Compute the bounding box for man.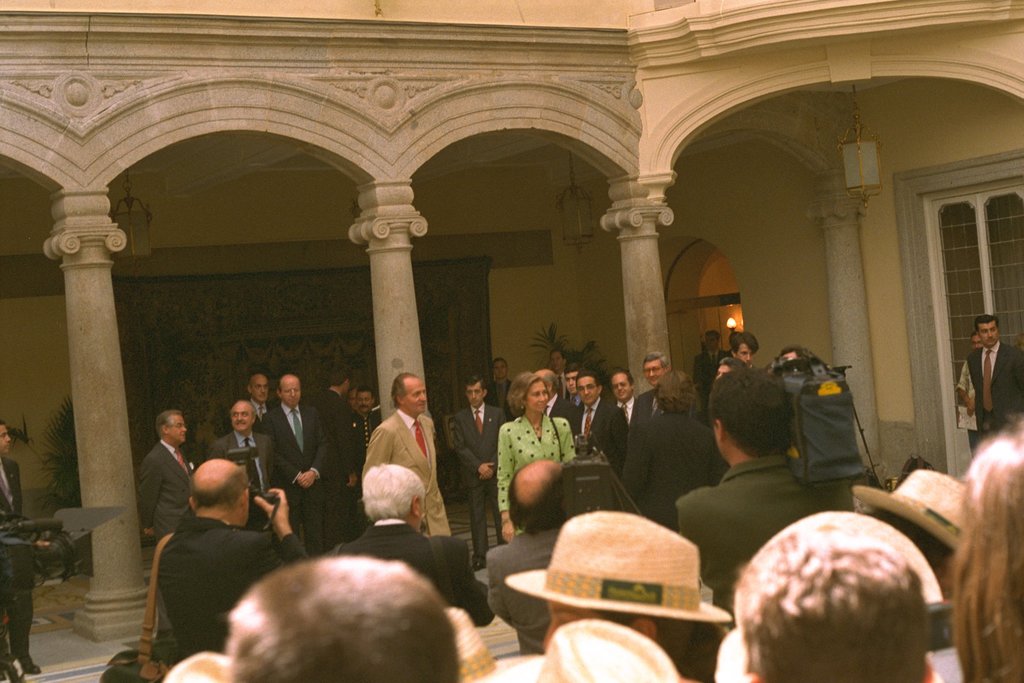
(309, 366, 353, 549).
